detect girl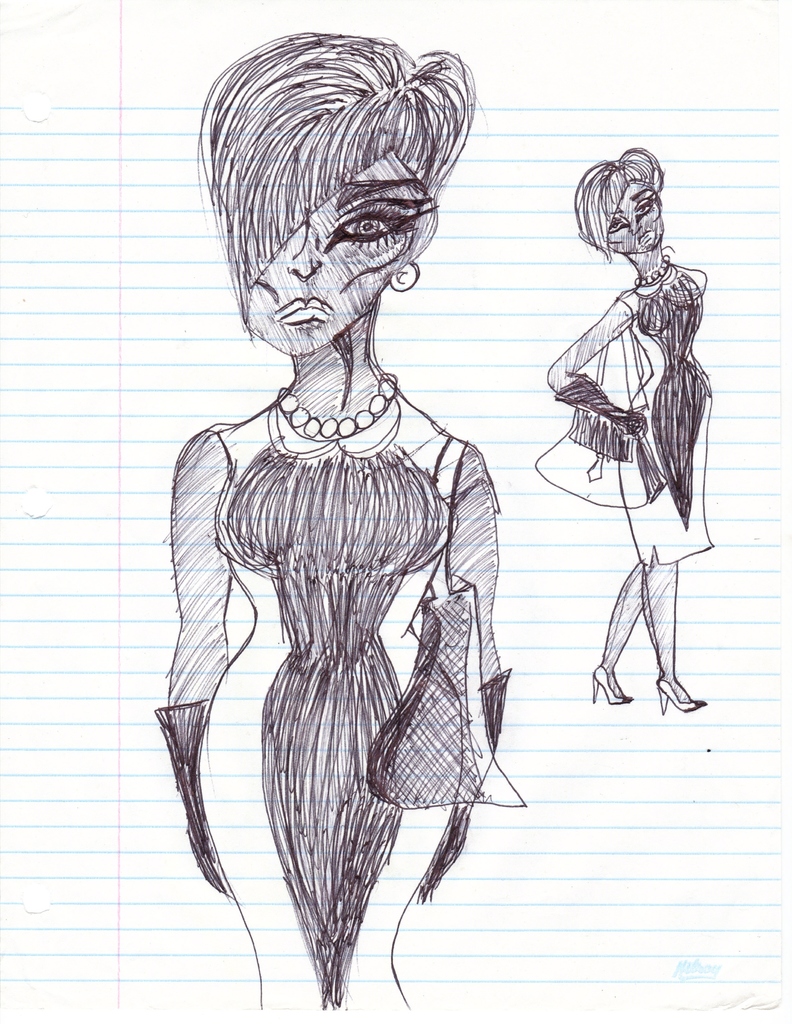
pyautogui.locateOnScreen(533, 152, 722, 713)
